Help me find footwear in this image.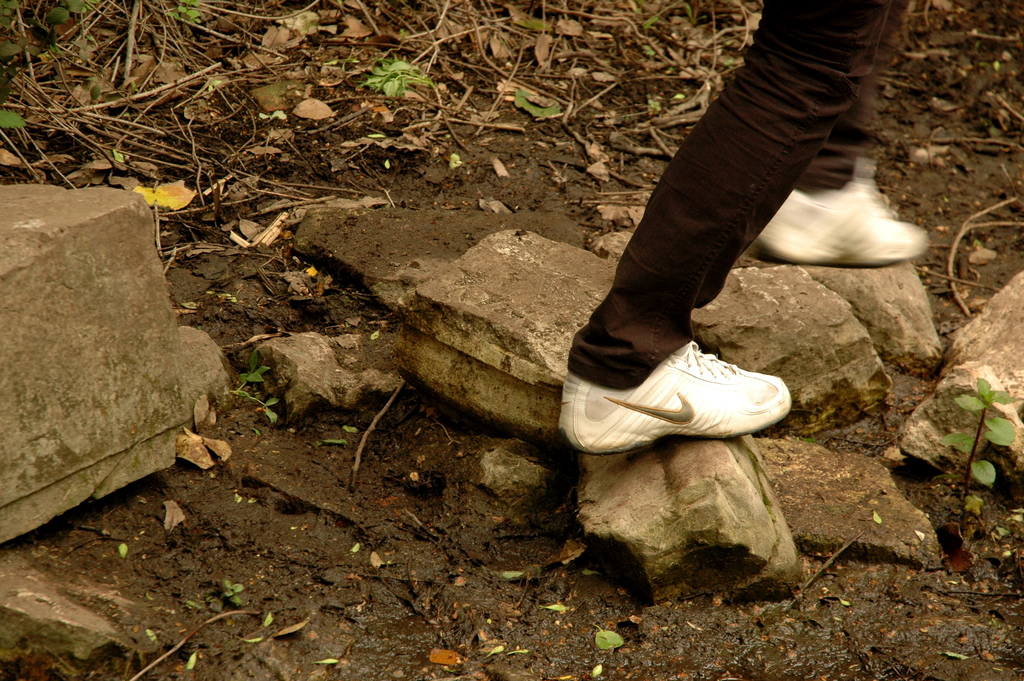
Found it: locate(579, 339, 814, 451).
